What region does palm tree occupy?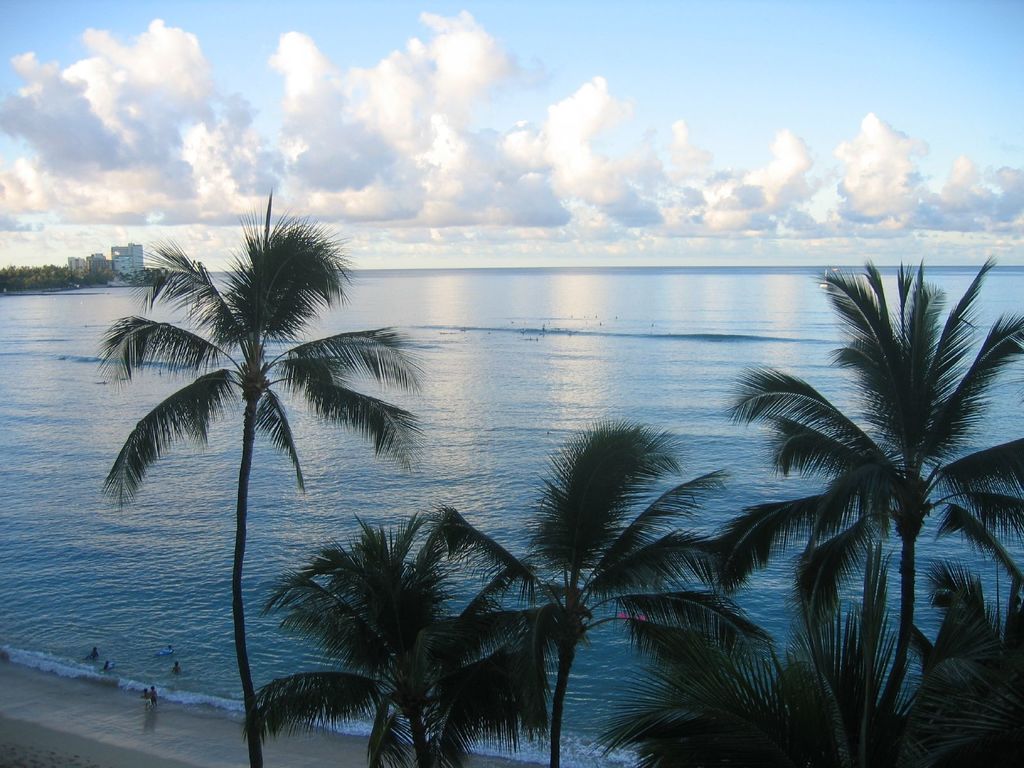
select_region(238, 512, 544, 767).
